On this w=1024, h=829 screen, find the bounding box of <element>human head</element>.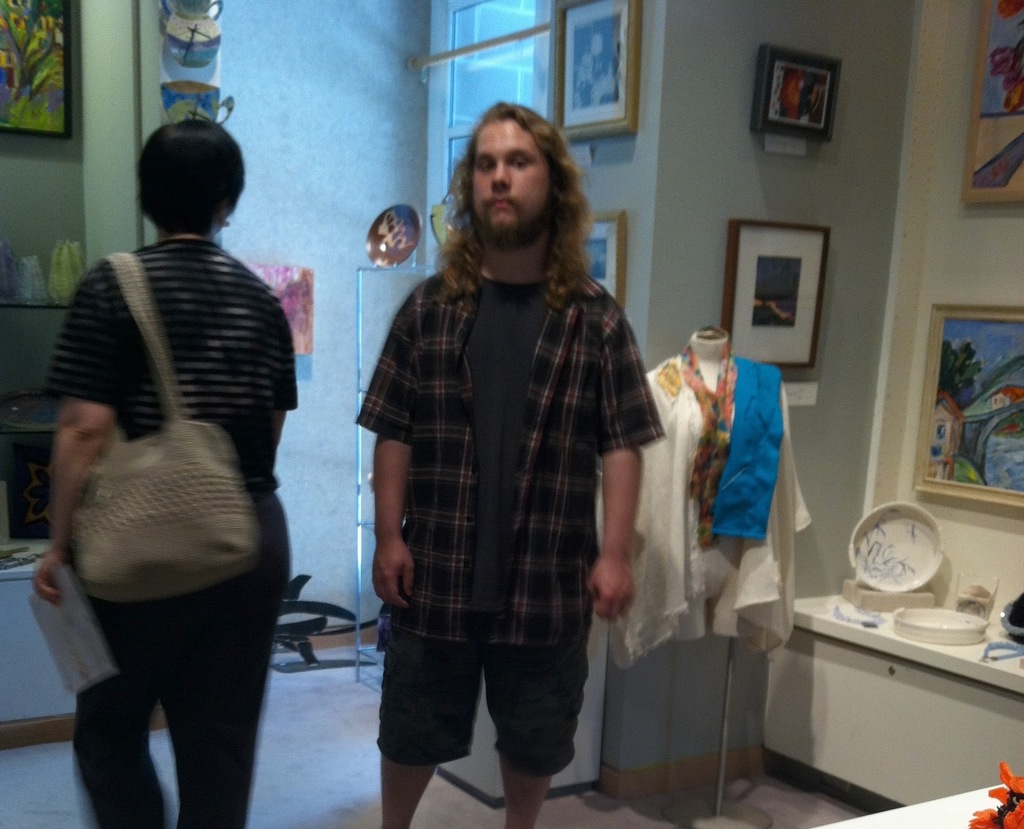
Bounding box: (x1=451, y1=95, x2=579, y2=245).
